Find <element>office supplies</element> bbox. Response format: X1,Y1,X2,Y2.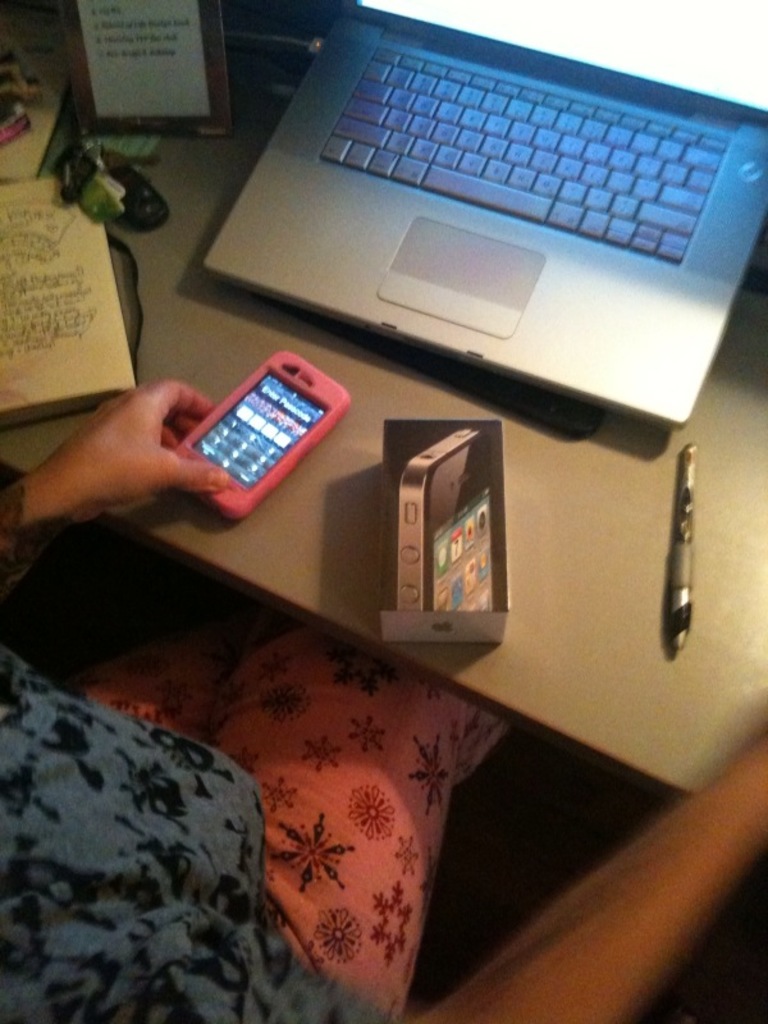
376,419,515,643.
